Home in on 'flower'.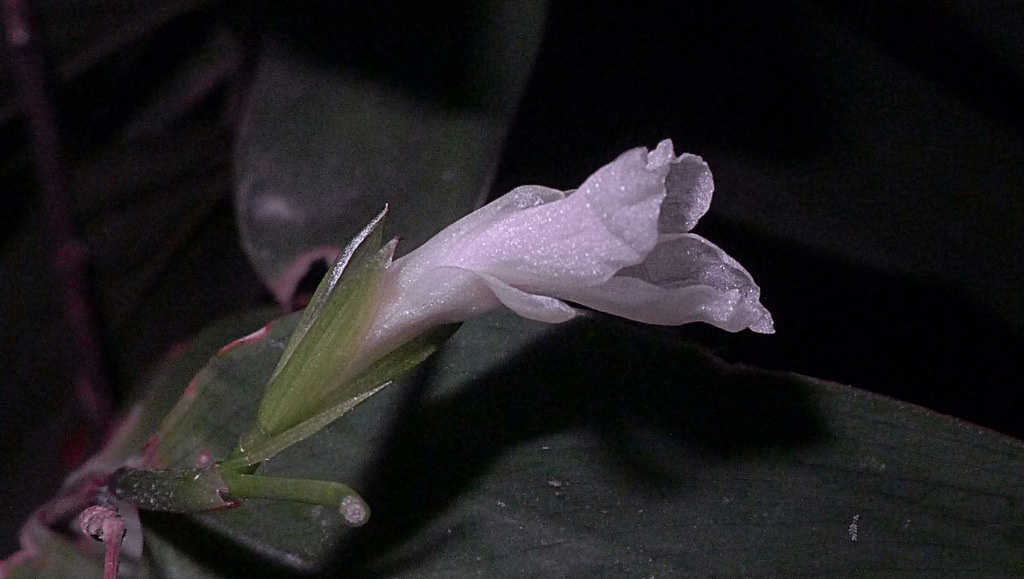
Homed in at bbox(110, 118, 780, 509).
